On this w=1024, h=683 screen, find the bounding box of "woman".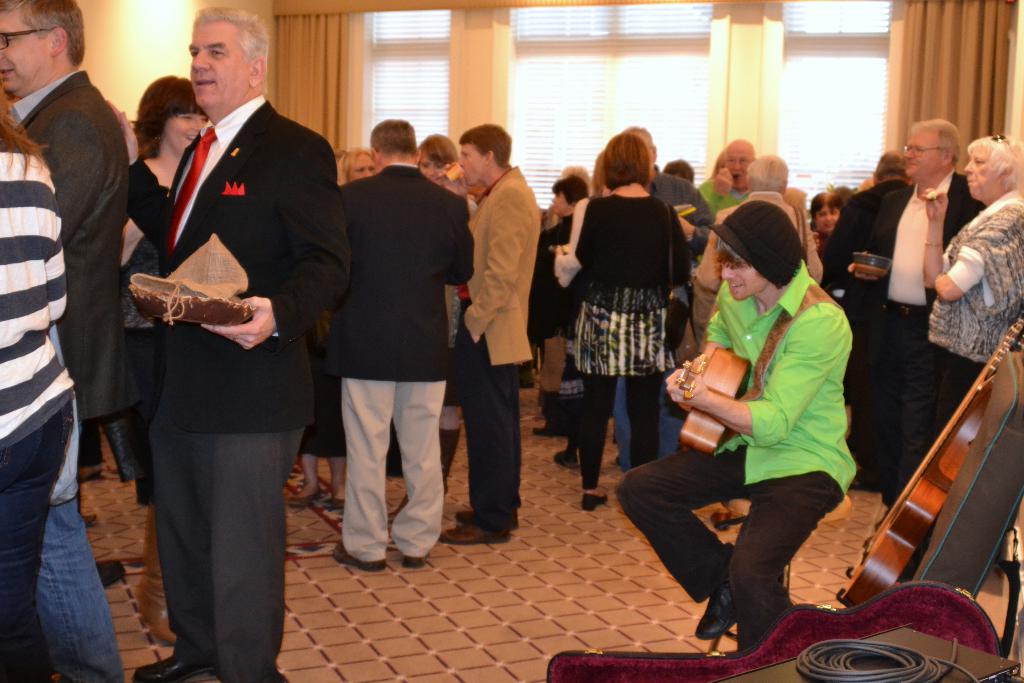
Bounding box: 894 134 1023 500.
